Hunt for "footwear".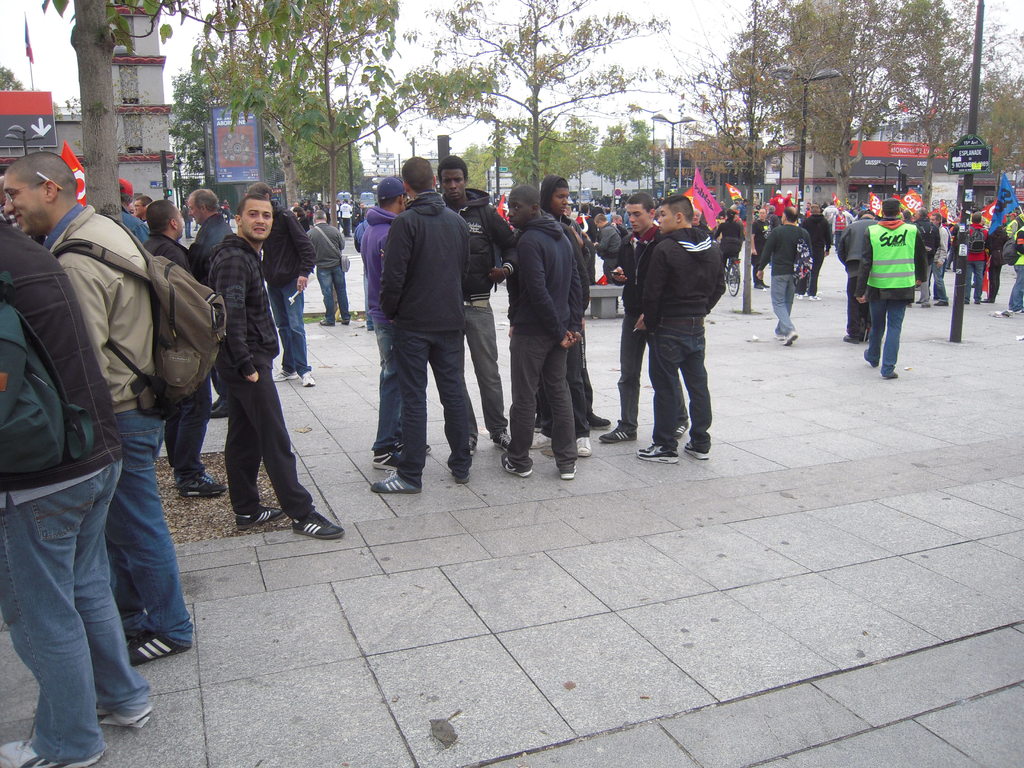
Hunted down at <box>367,474,417,497</box>.
